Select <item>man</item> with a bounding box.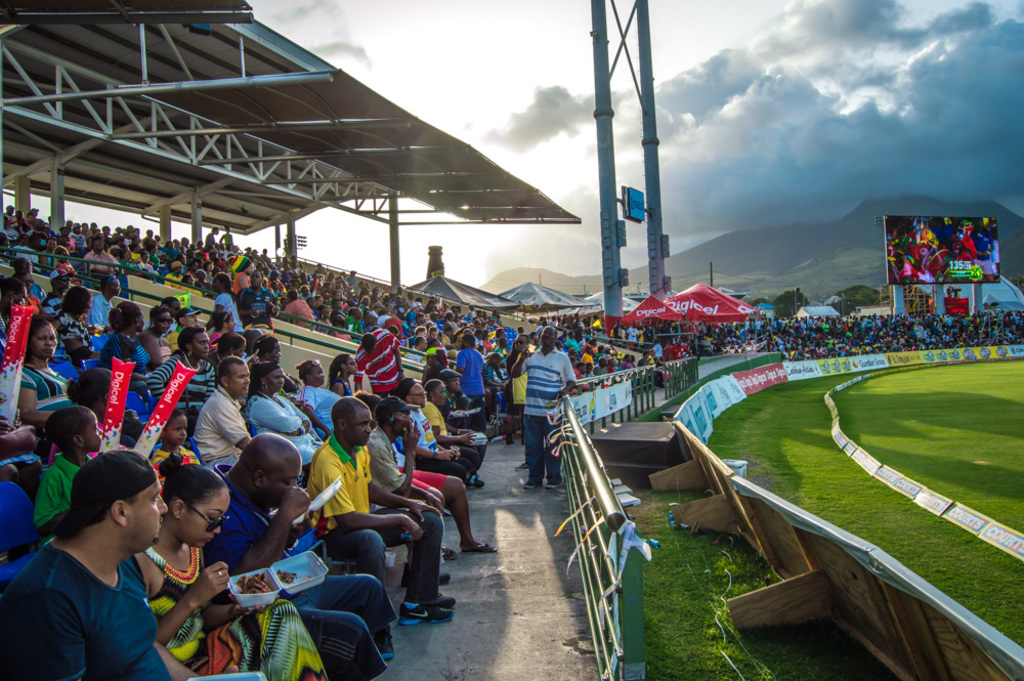
[507,324,581,488].
